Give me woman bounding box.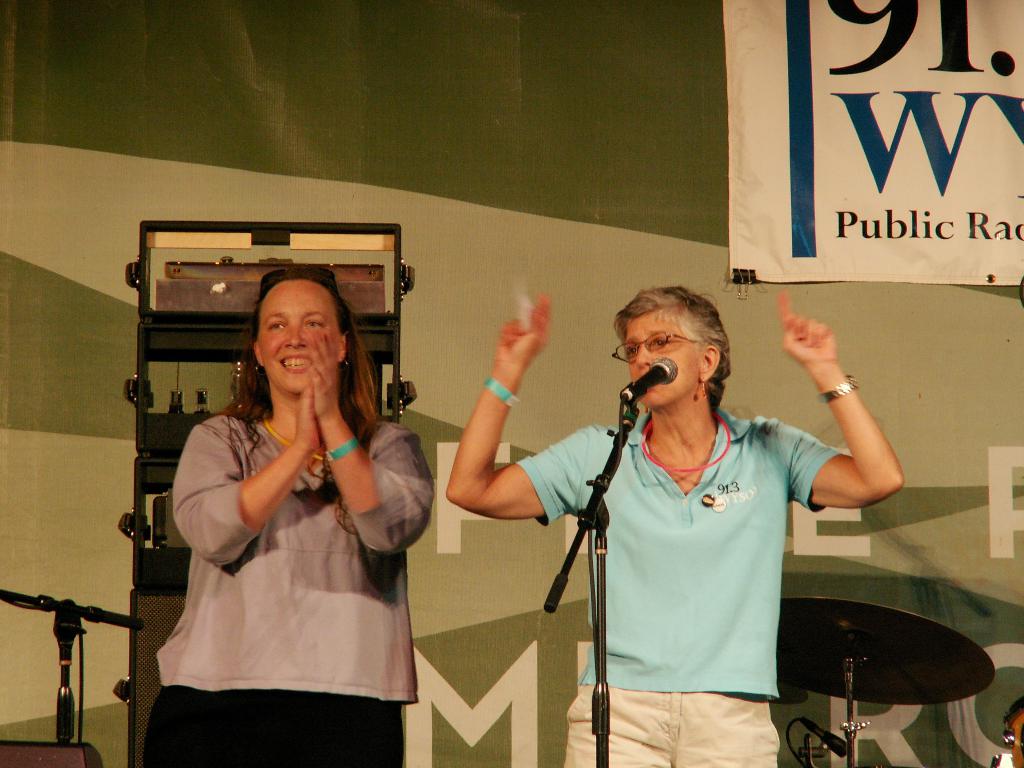
pyautogui.locateOnScreen(143, 257, 426, 735).
